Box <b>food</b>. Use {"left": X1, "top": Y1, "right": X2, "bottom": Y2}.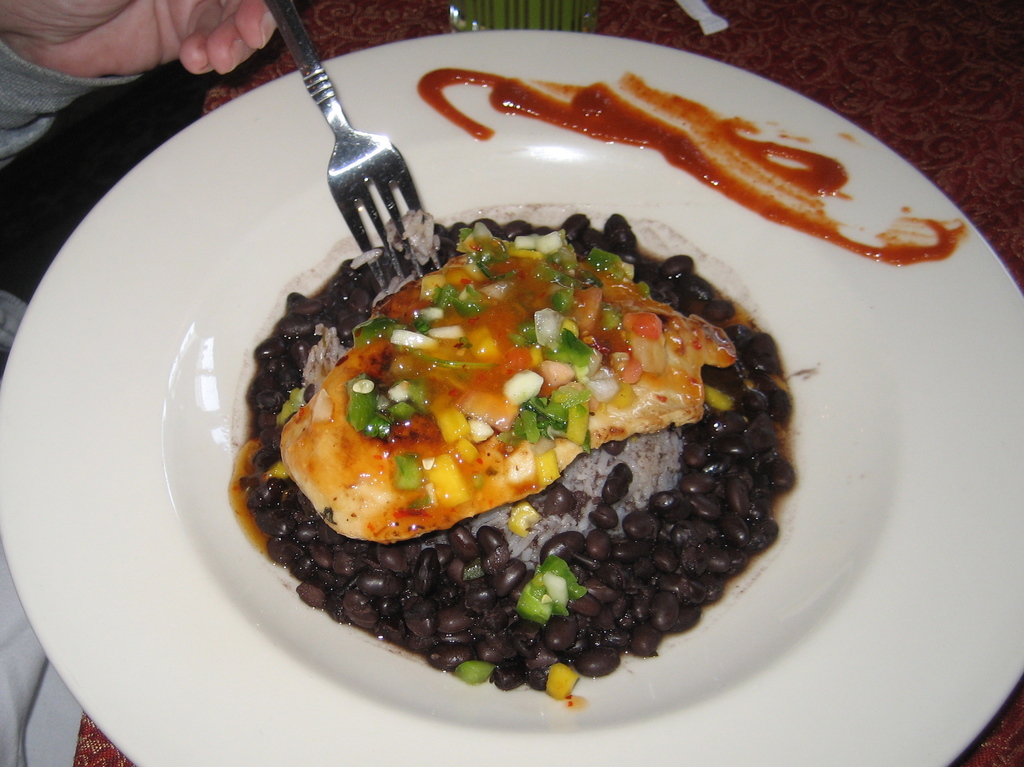
{"left": 257, "top": 174, "right": 795, "bottom": 707}.
